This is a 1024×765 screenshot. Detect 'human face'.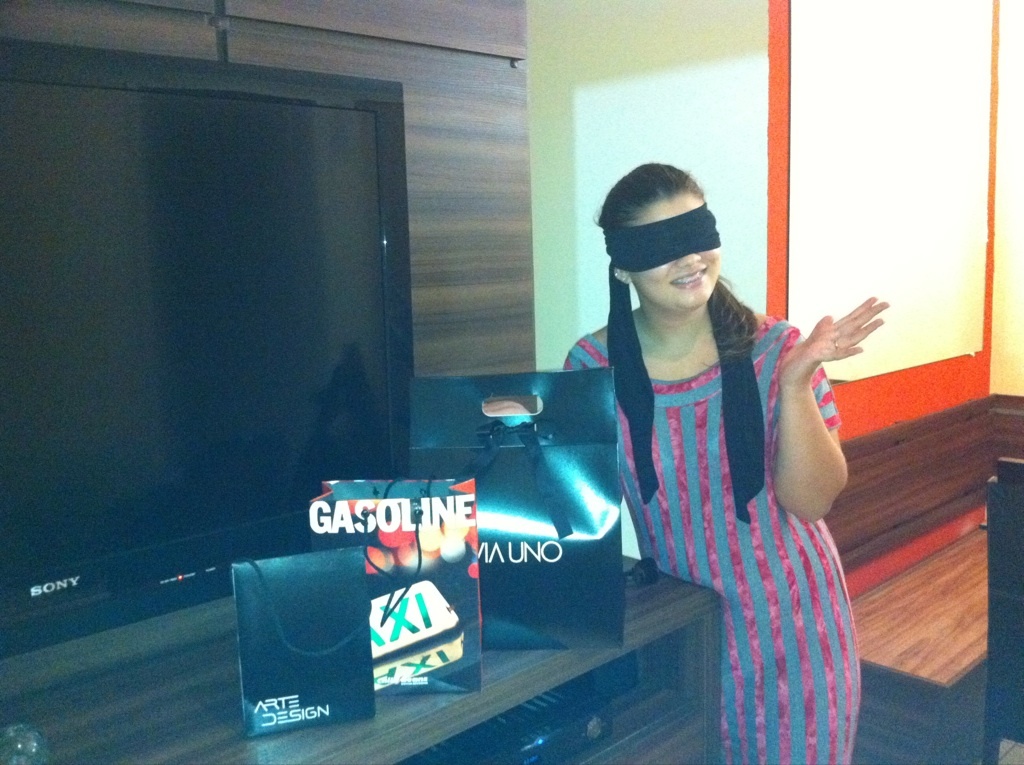
Rect(629, 198, 717, 314).
